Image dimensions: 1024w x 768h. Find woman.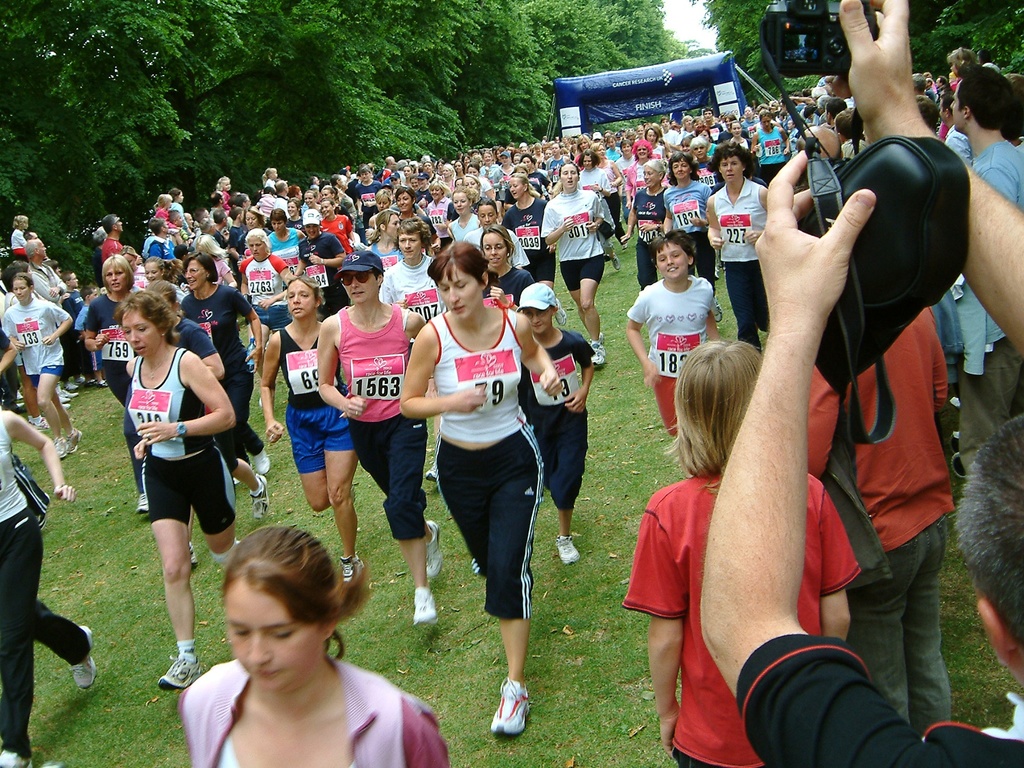
(400, 244, 563, 732).
